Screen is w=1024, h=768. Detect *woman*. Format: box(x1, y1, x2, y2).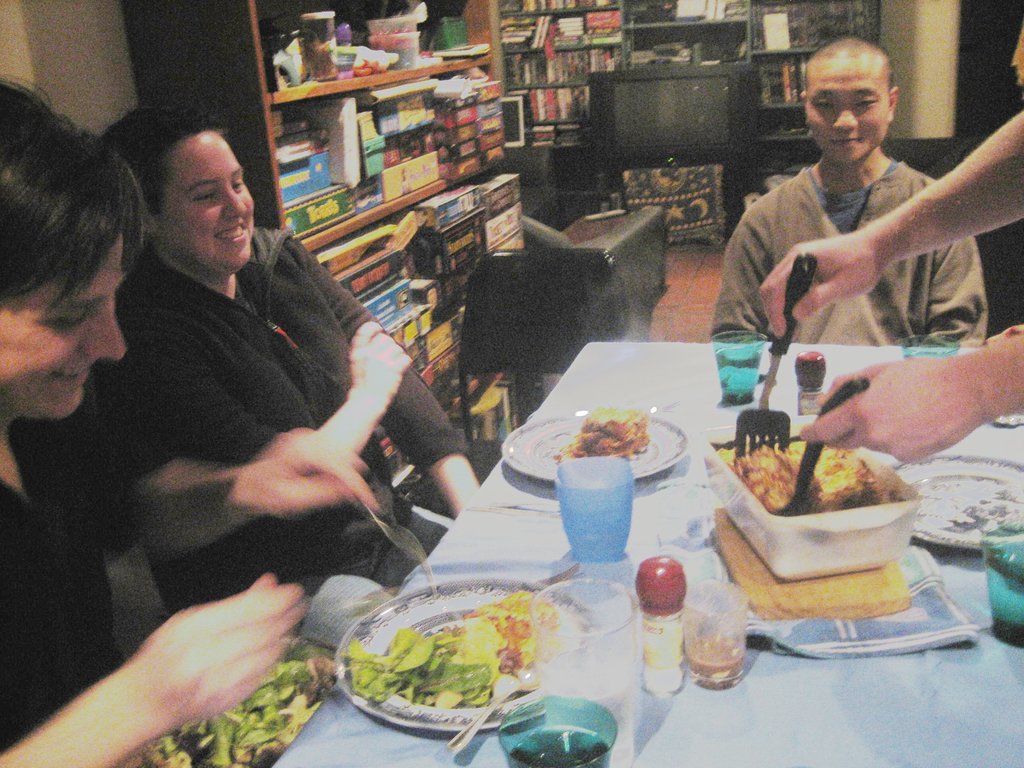
box(0, 71, 305, 767).
